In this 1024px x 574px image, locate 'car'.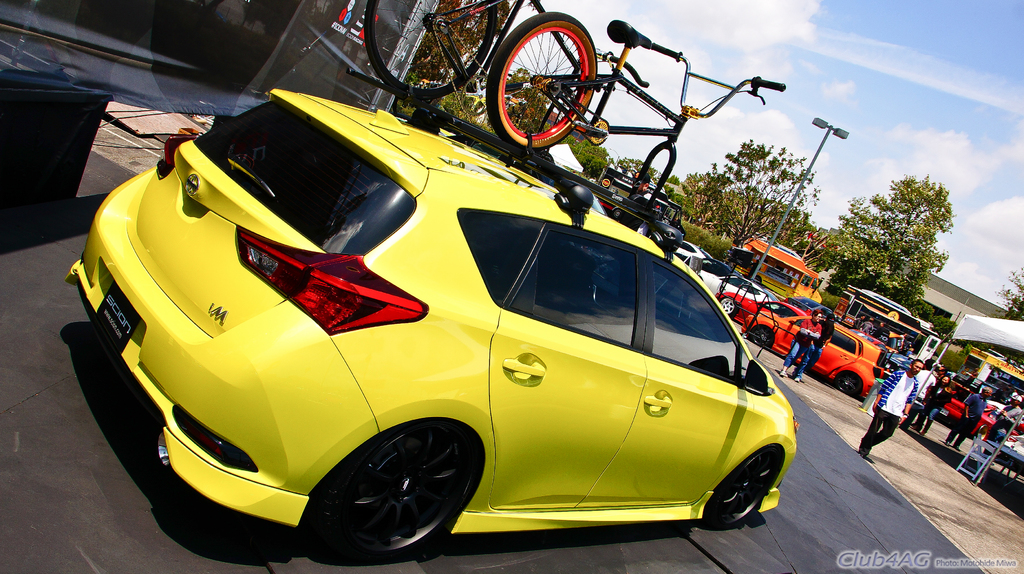
Bounding box: Rect(706, 275, 771, 300).
